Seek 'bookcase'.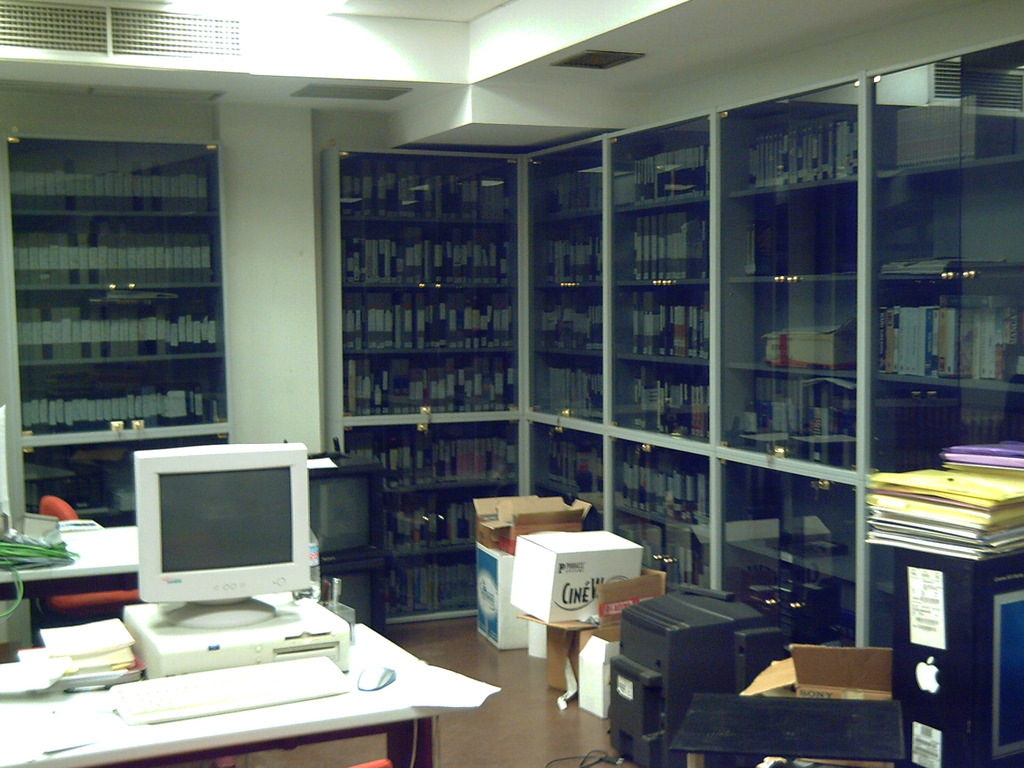
{"x1": 6, "y1": 136, "x2": 231, "y2": 539}.
